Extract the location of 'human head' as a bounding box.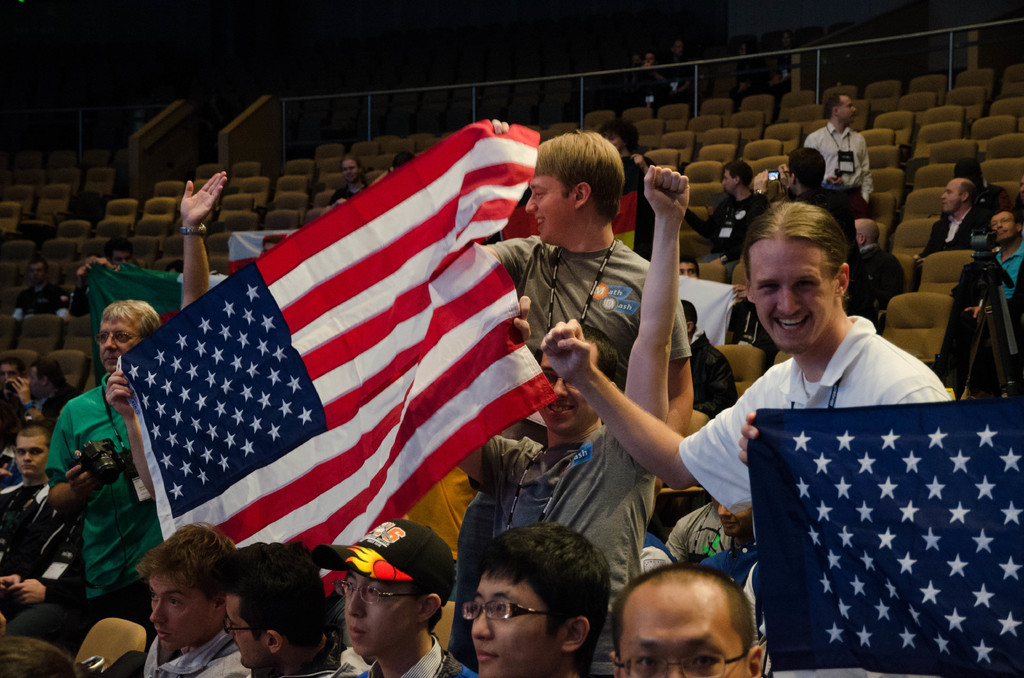
Rect(675, 252, 701, 280).
